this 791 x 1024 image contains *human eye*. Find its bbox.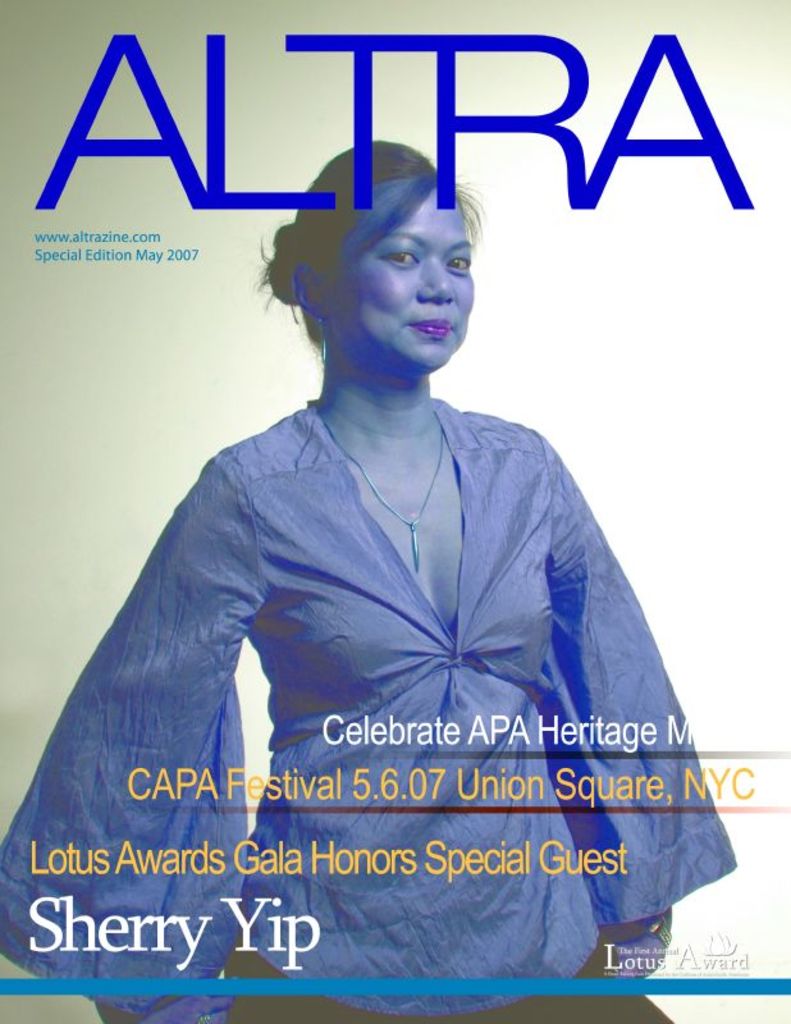
{"left": 376, "top": 246, "right": 420, "bottom": 271}.
